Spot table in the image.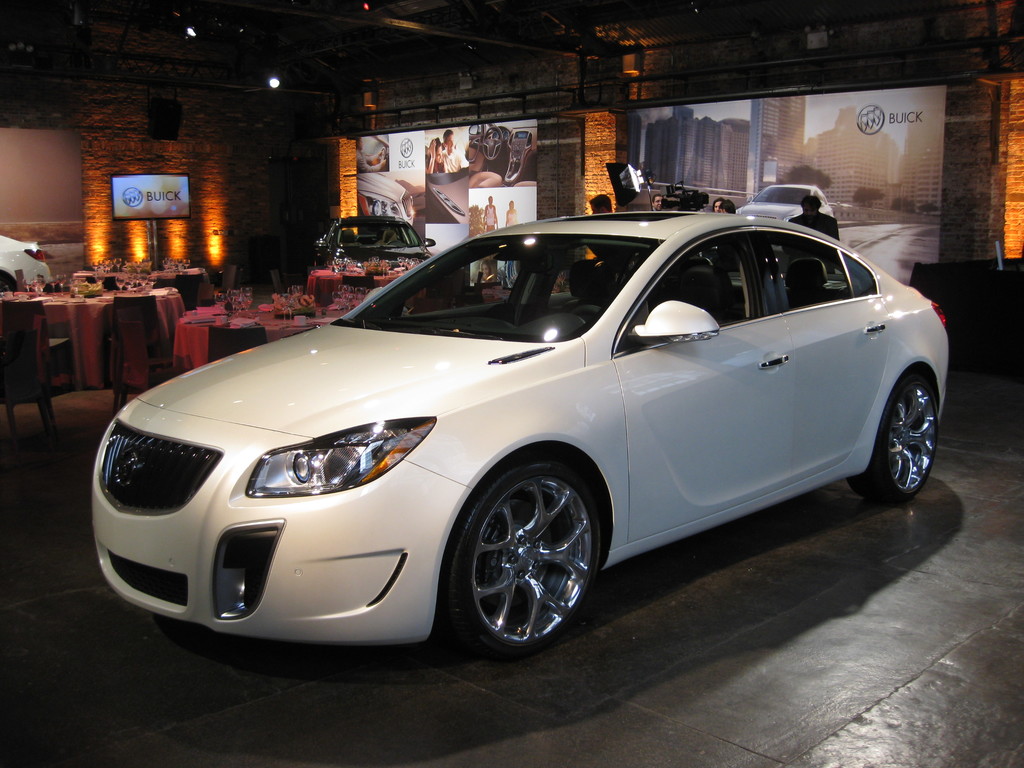
table found at bbox=(0, 278, 196, 404).
